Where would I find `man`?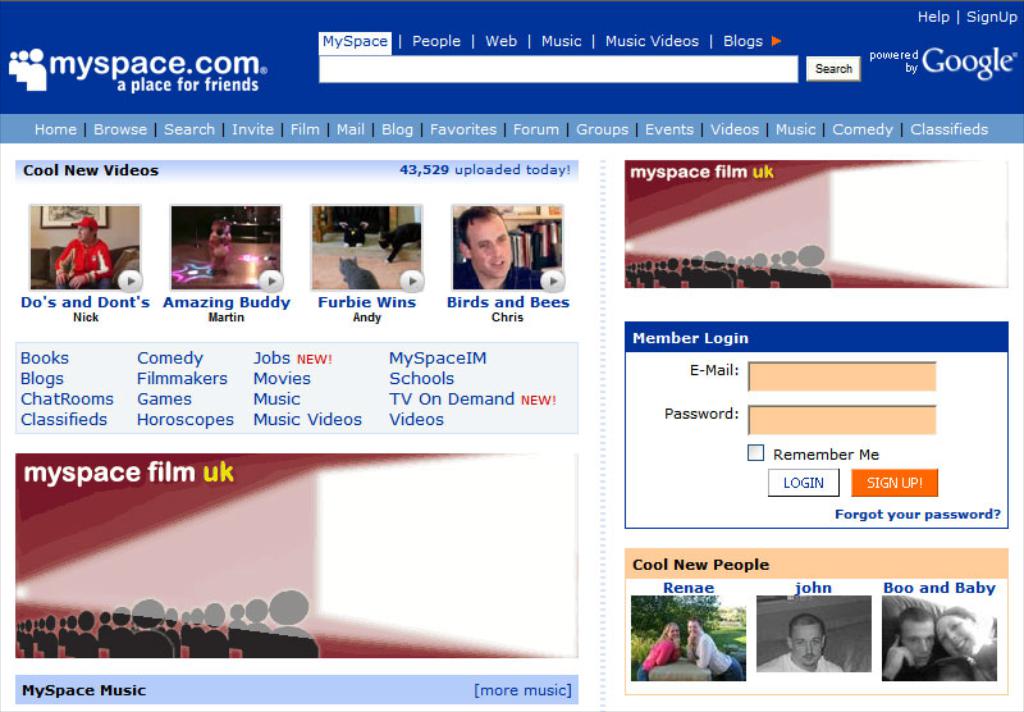
At bbox=(444, 204, 535, 297).
